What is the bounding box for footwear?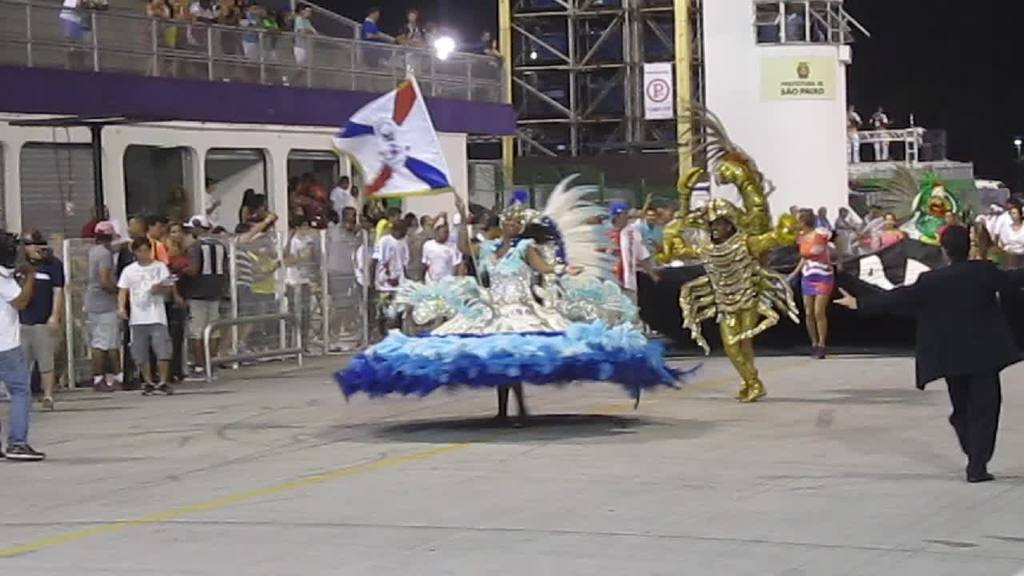
[813, 346, 827, 357].
